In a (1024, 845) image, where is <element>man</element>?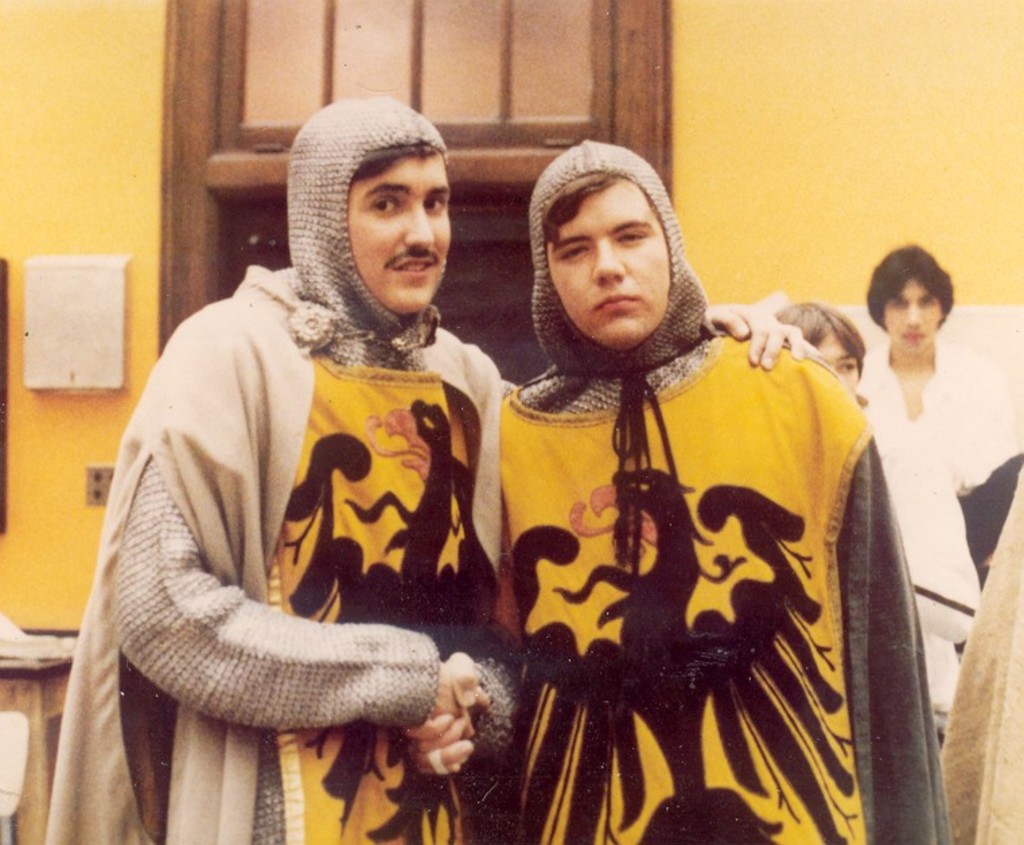
{"left": 44, "top": 100, "right": 814, "bottom": 844}.
